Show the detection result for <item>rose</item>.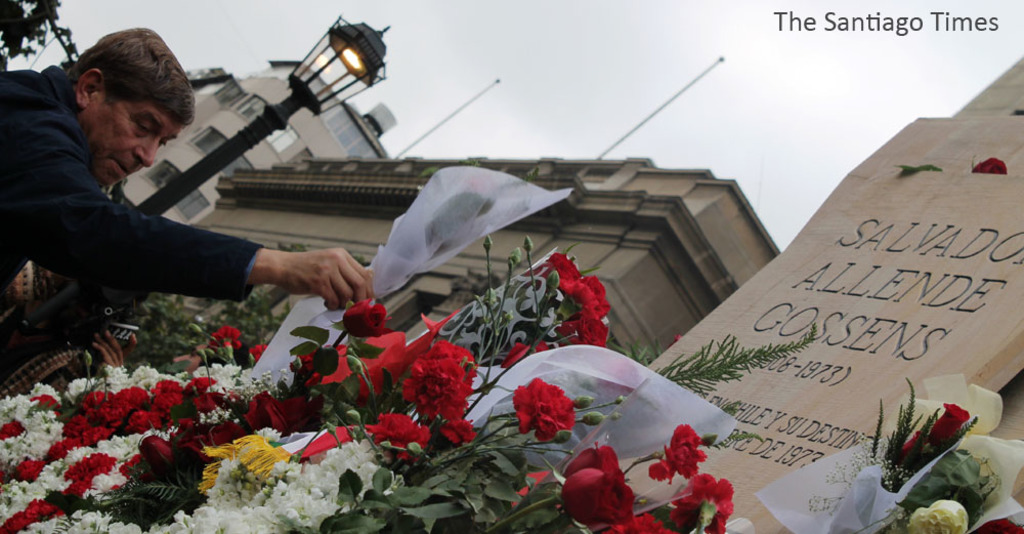
[176, 420, 243, 458].
